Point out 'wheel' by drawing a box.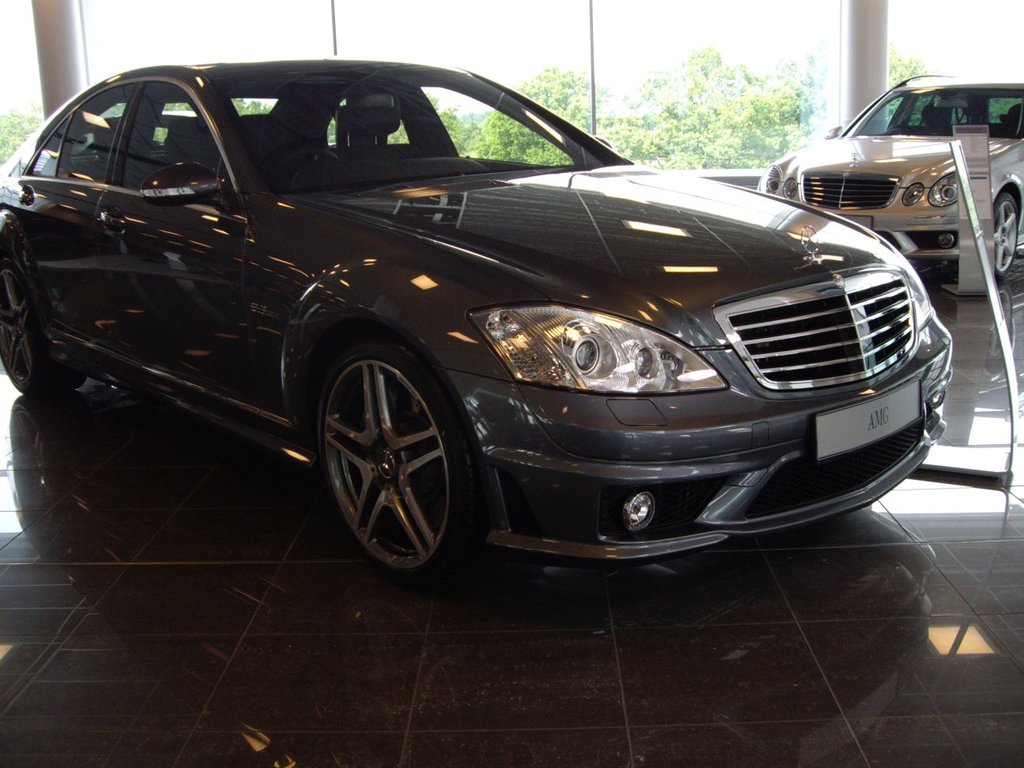
select_region(993, 190, 1022, 271).
